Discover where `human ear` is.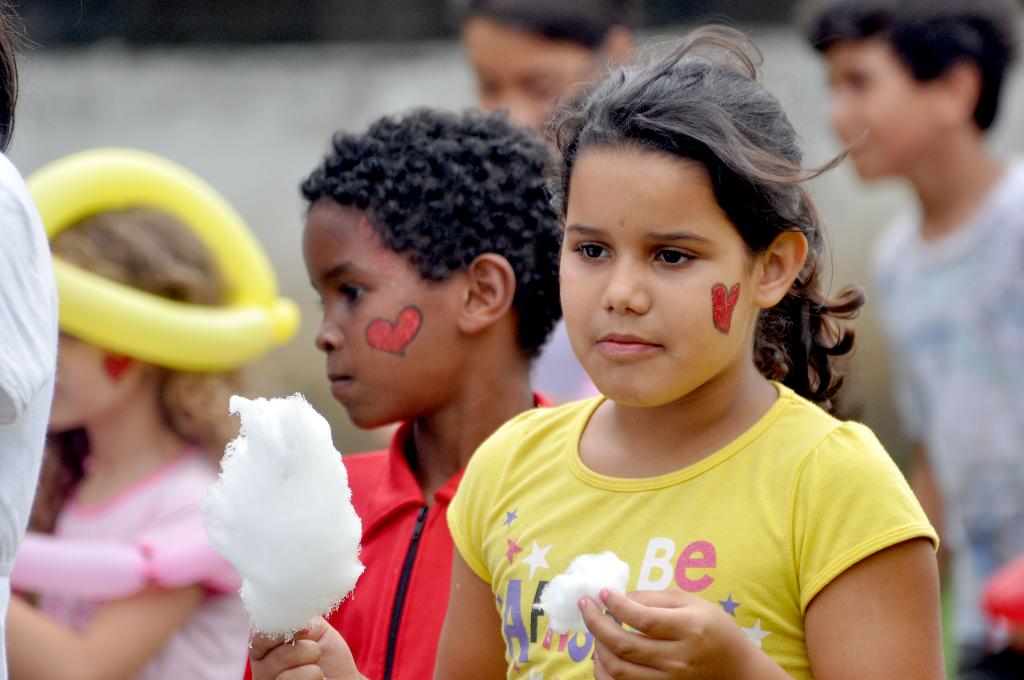
Discovered at (751, 230, 808, 308).
